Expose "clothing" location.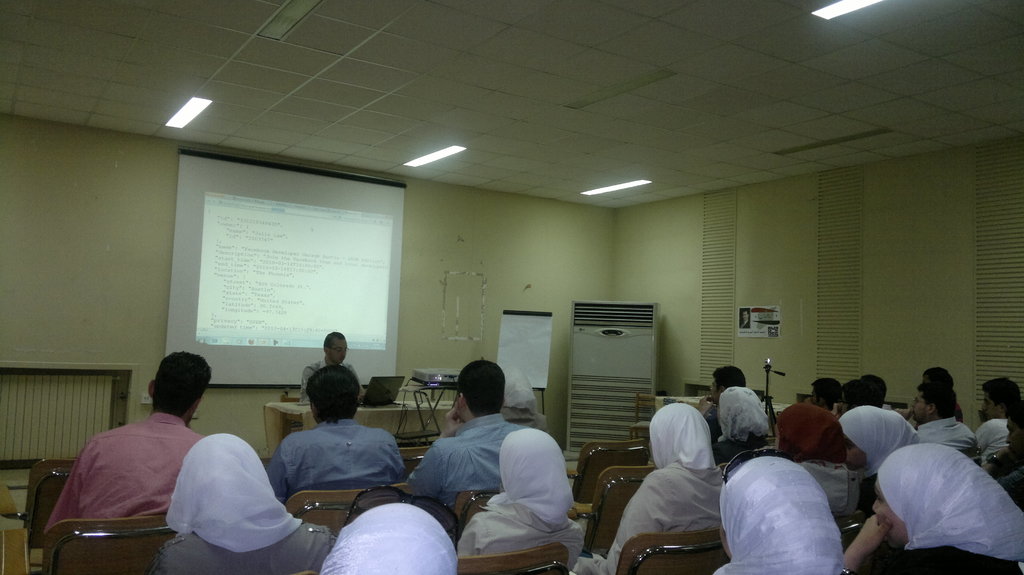
Exposed at left=922, top=406, right=978, bottom=463.
